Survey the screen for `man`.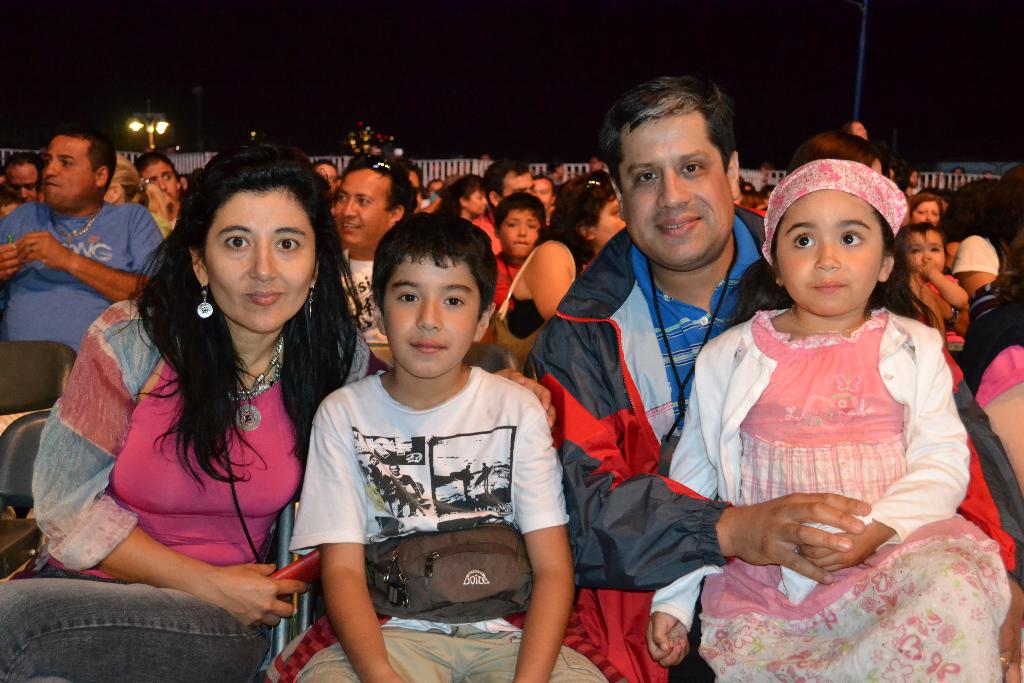
Survey found: region(321, 151, 426, 357).
